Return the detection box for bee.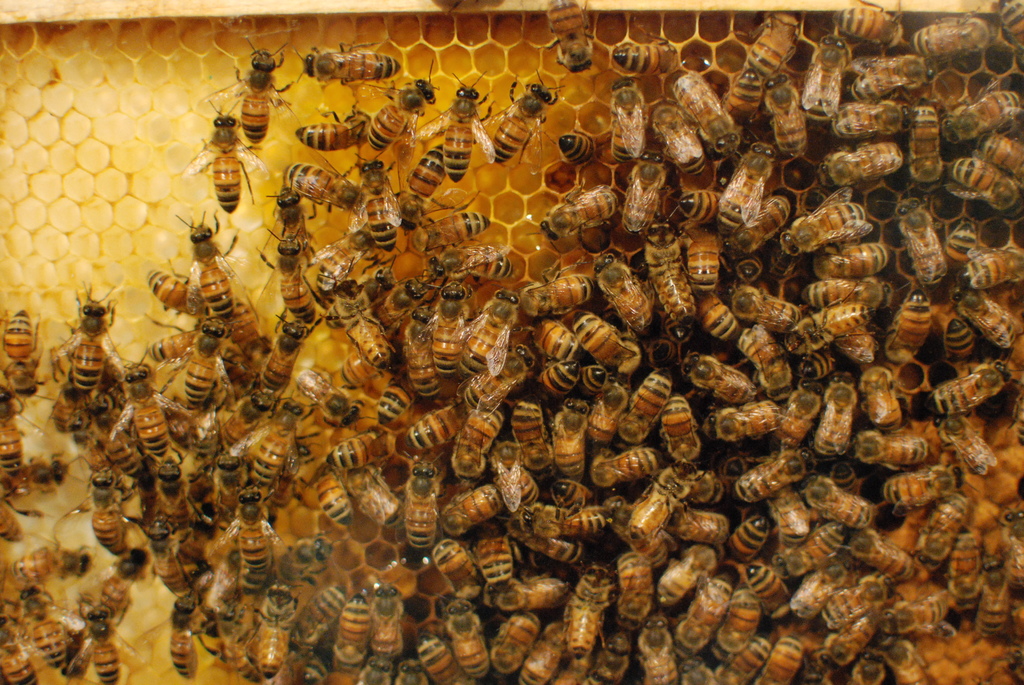
x1=740, y1=318, x2=794, y2=413.
